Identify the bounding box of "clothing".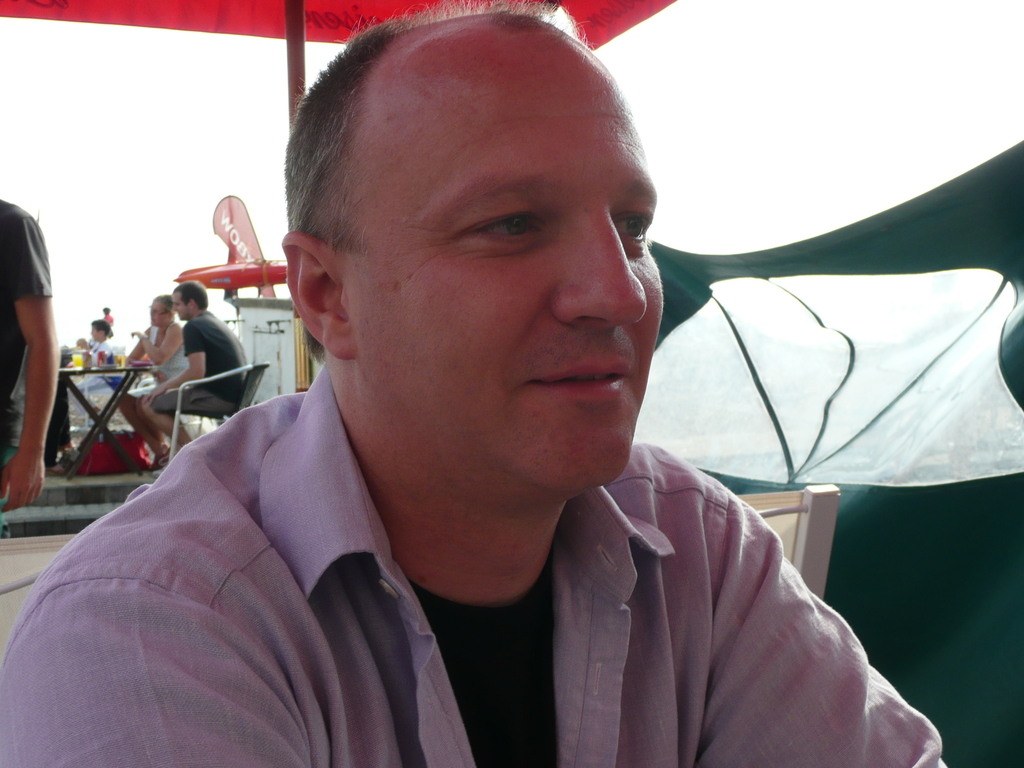
bbox=[141, 316, 180, 399].
